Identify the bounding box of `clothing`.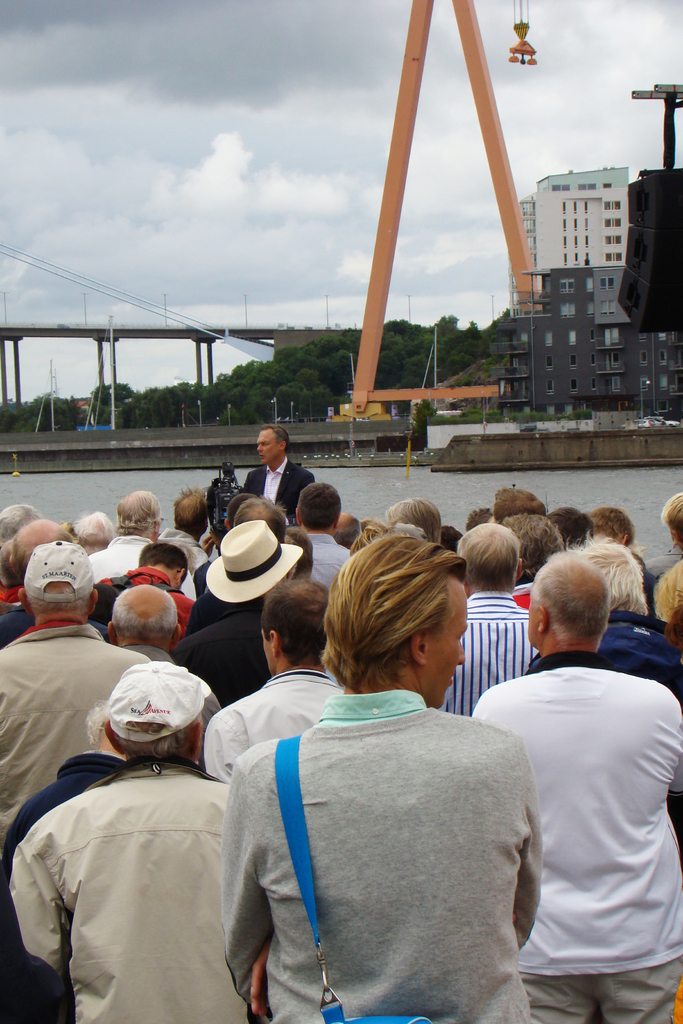
(509, 572, 539, 607).
